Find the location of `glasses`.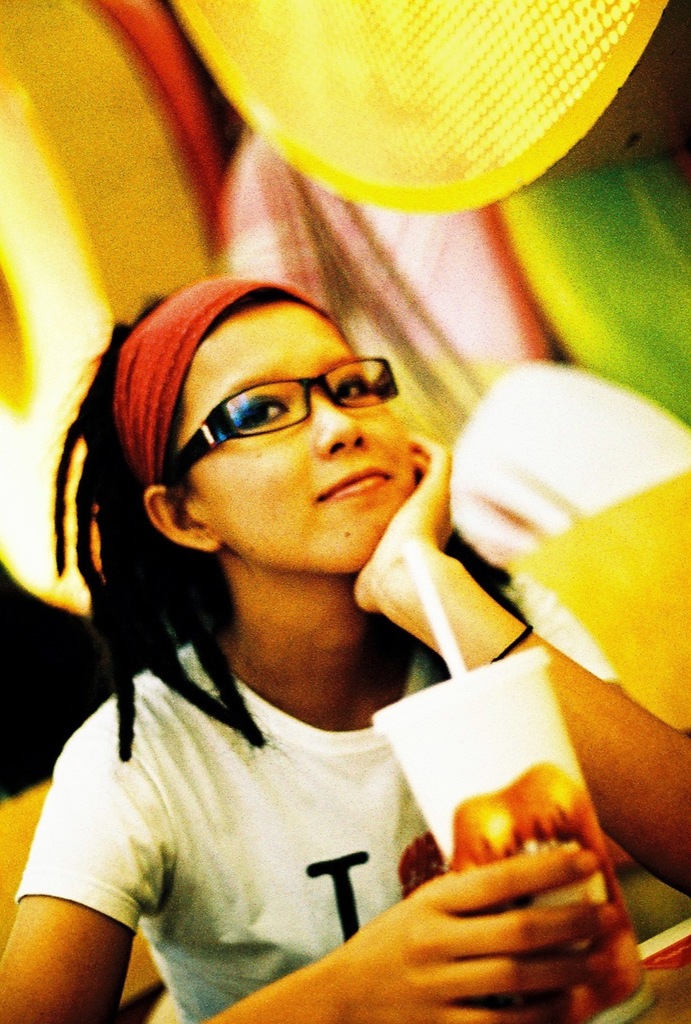
Location: [x1=144, y1=350, x2=402, y2=483].
